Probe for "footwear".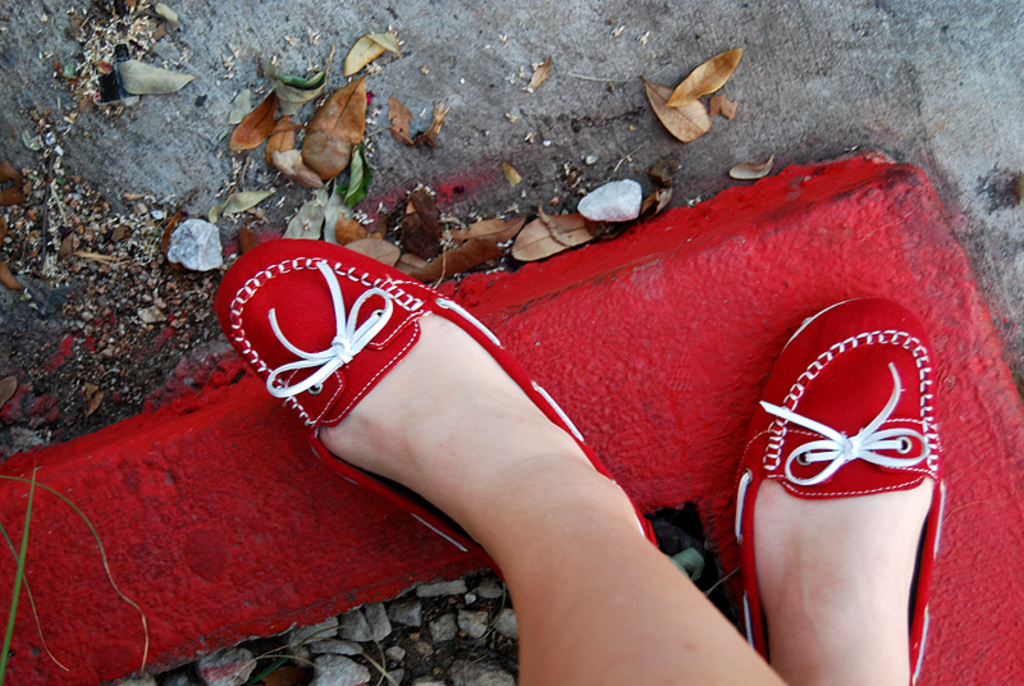
Probe result: Rect(726, 294, 943, 685).
